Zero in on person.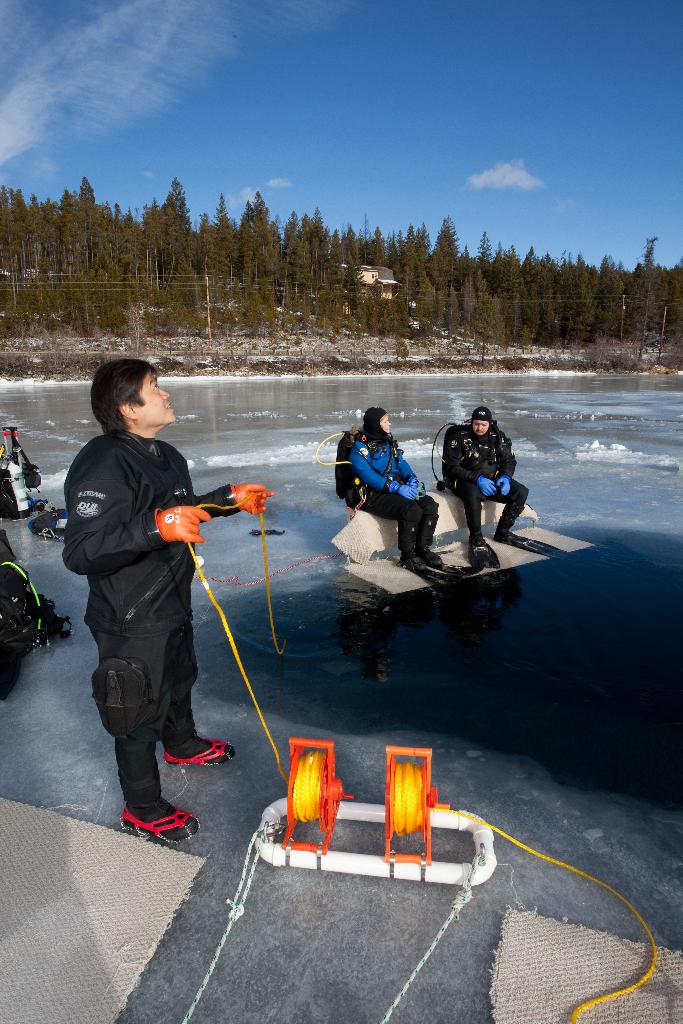
Zeroed in: <region>344, 405, 444, 580</region>.
